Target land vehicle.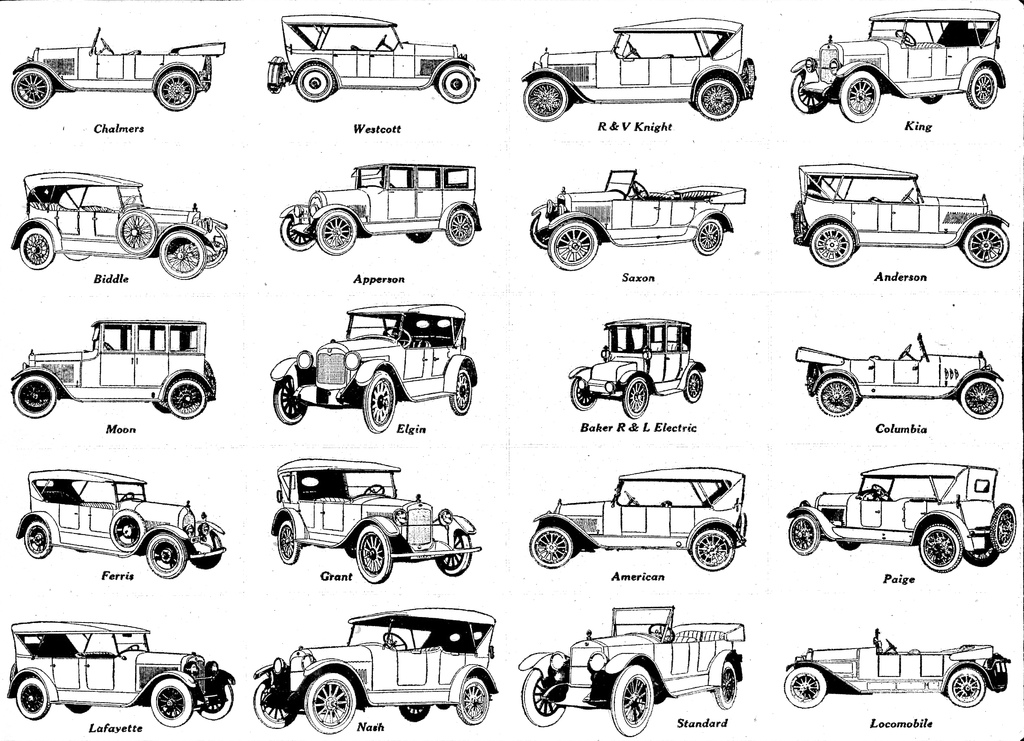
Target region: 252:605:495:735.
